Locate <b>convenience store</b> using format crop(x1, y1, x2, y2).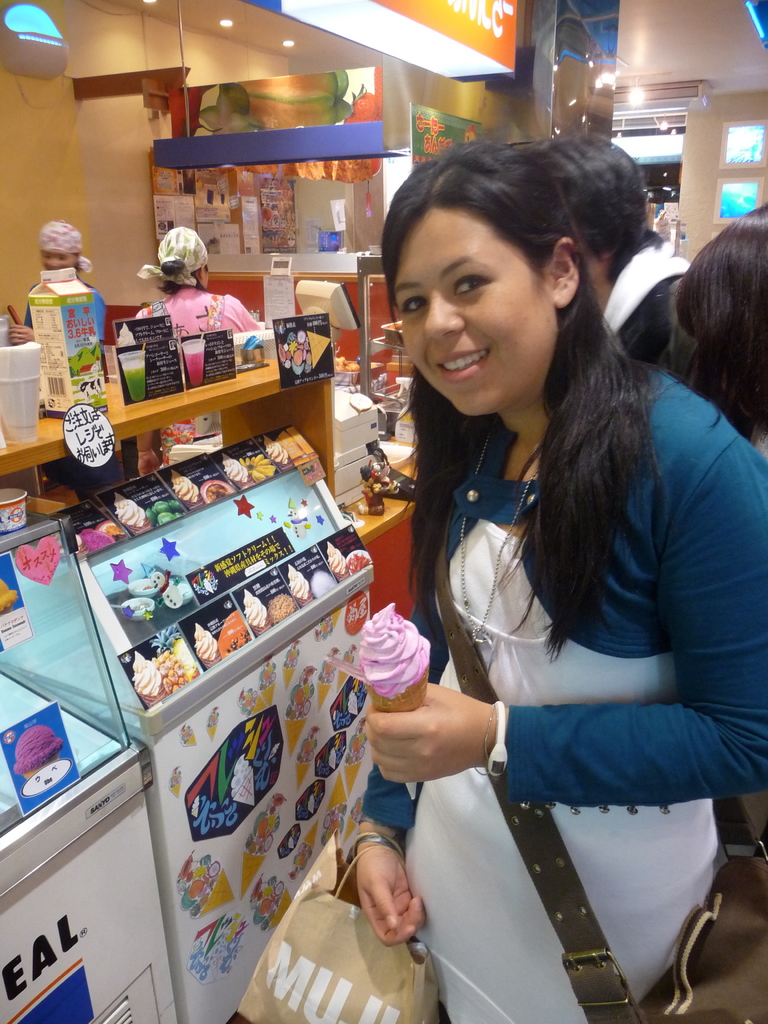
crop(0, 51, 739, 991).
